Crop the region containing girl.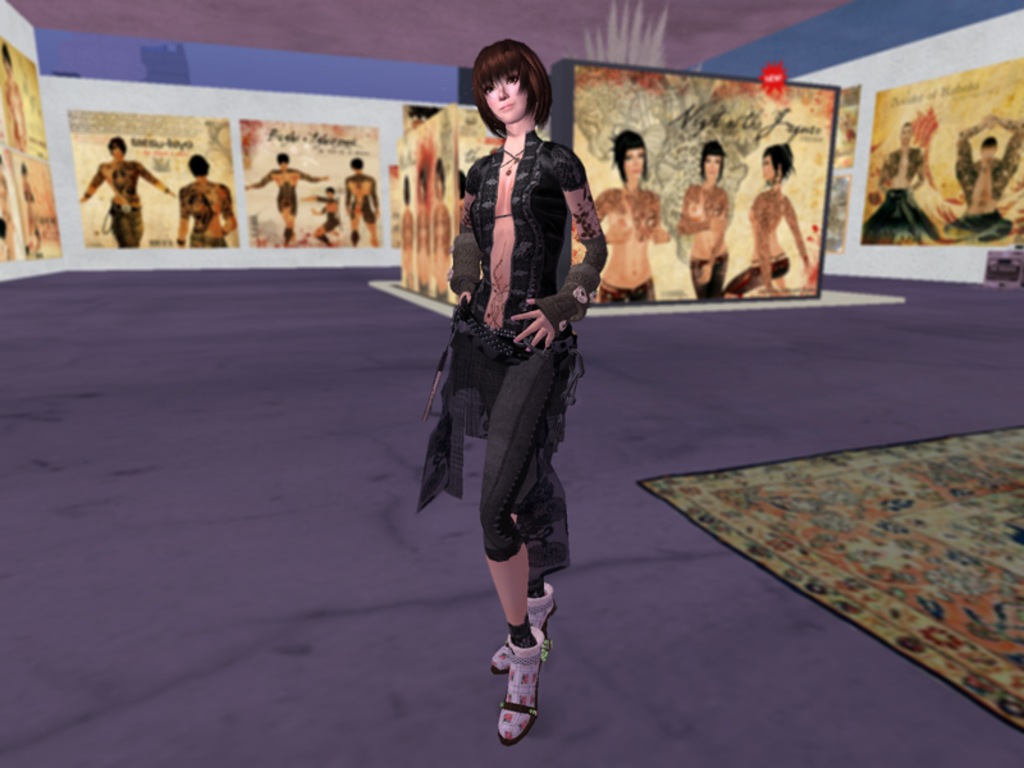
Crop region: (714,147,819,301).
